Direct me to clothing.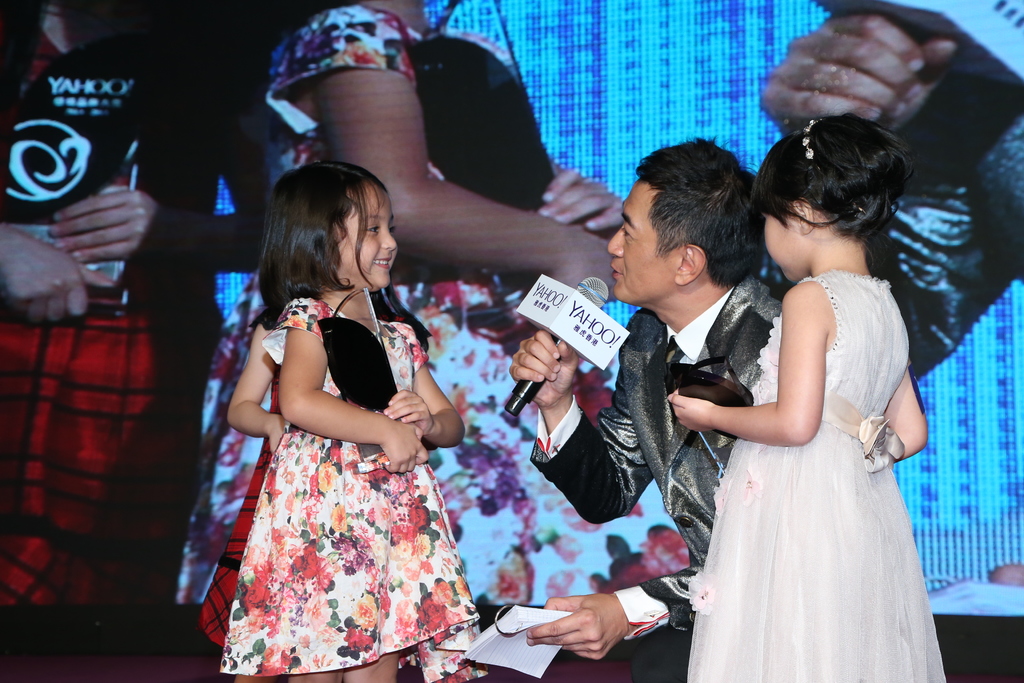
Direction: left=180, top=0, right=684, bottom=611.
